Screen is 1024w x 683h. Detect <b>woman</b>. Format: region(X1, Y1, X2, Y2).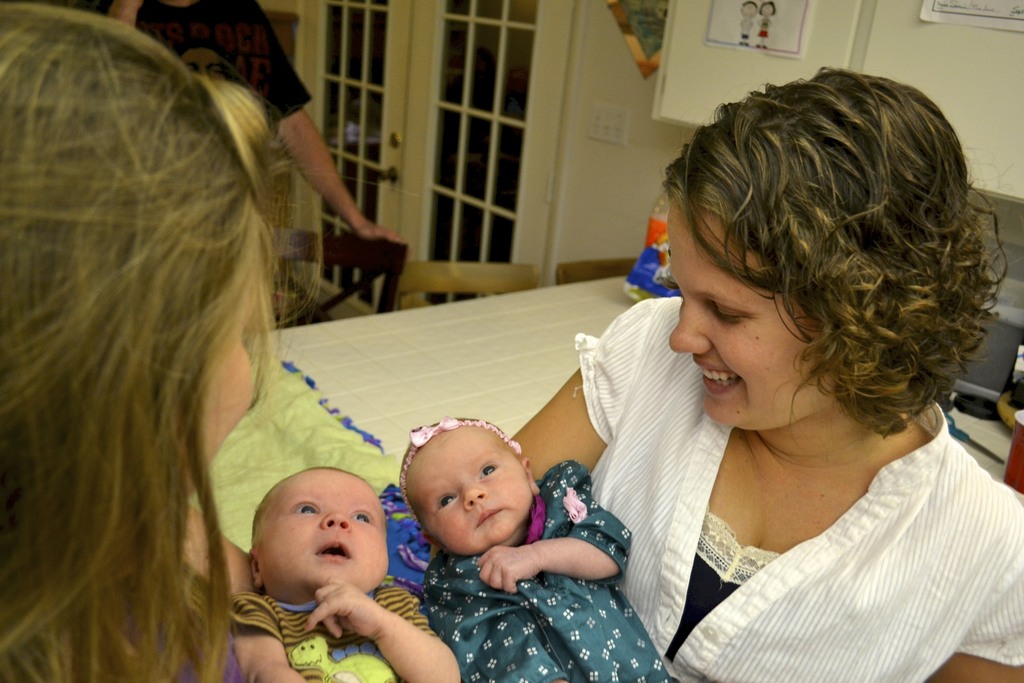
region(494, 74, 1023, 682).
